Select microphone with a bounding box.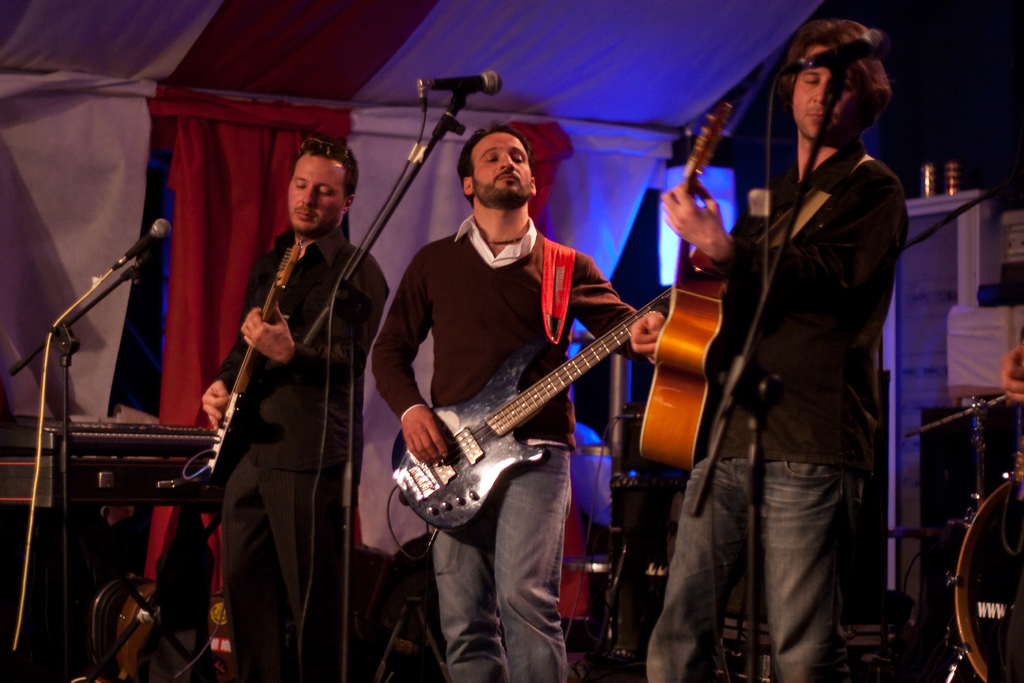
<region>783, 26, 886, 73</region>.
